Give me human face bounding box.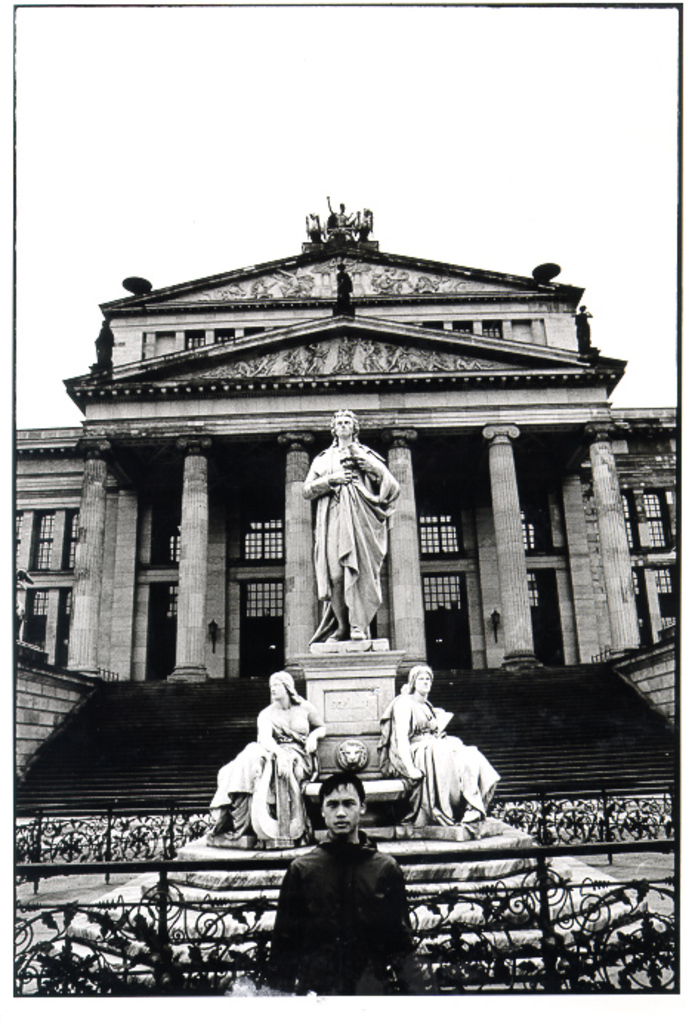
[336, 420, 353, 437].
